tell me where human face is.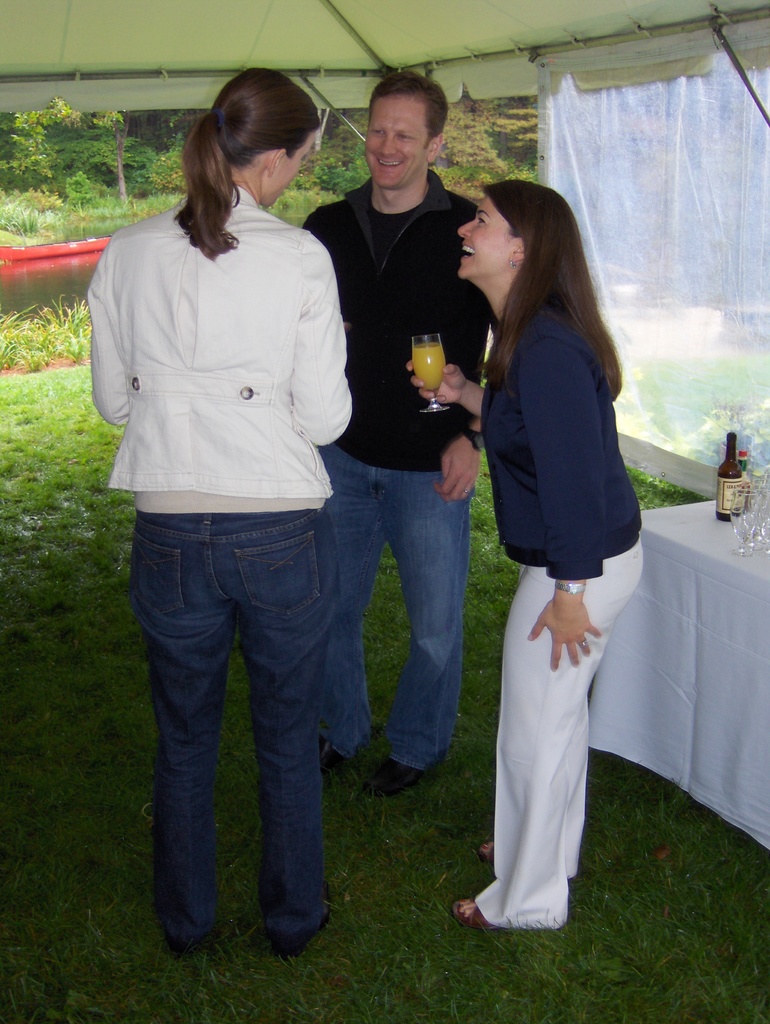
human face is at crop(456, 195, 510, 284).
